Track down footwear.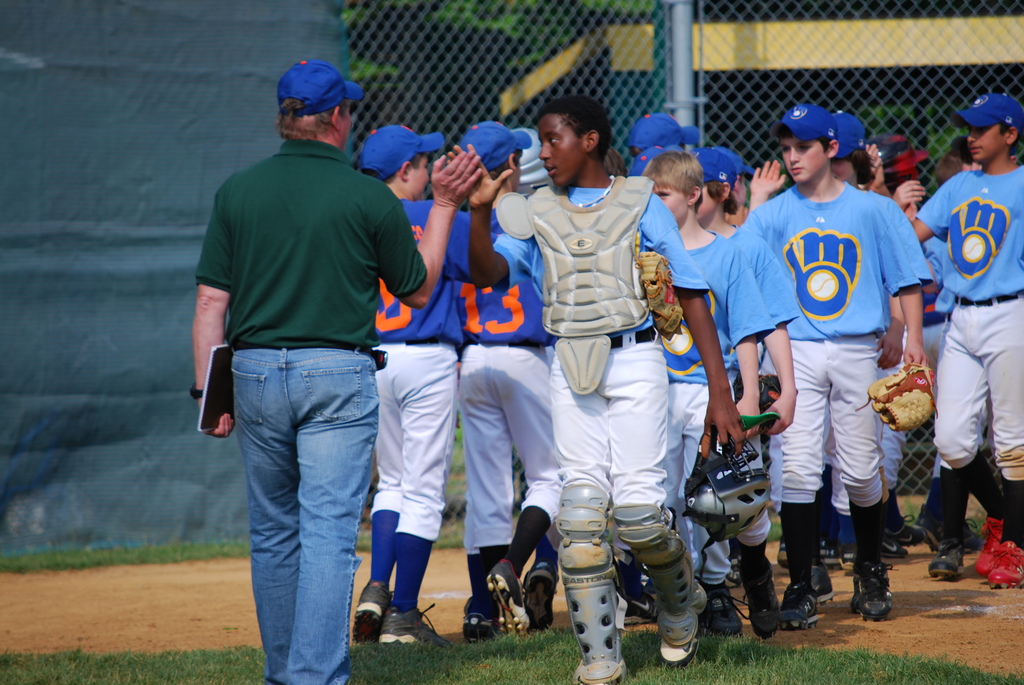
Tracked to select_region(453, 590, 486, 642).
